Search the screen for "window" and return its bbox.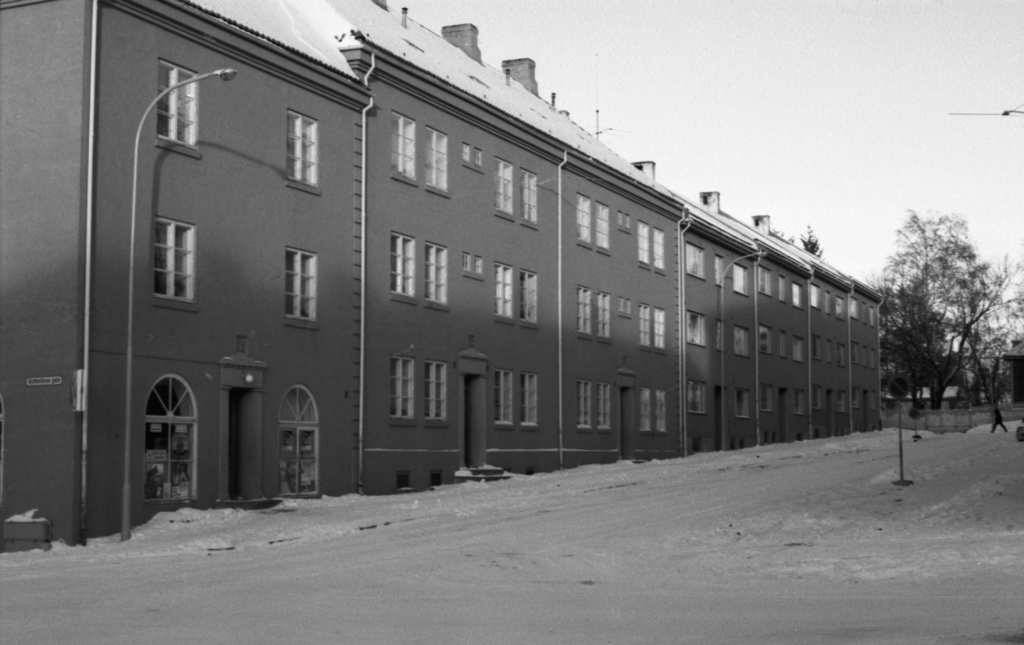
Found: Rect(794, 390, 807, 413).
